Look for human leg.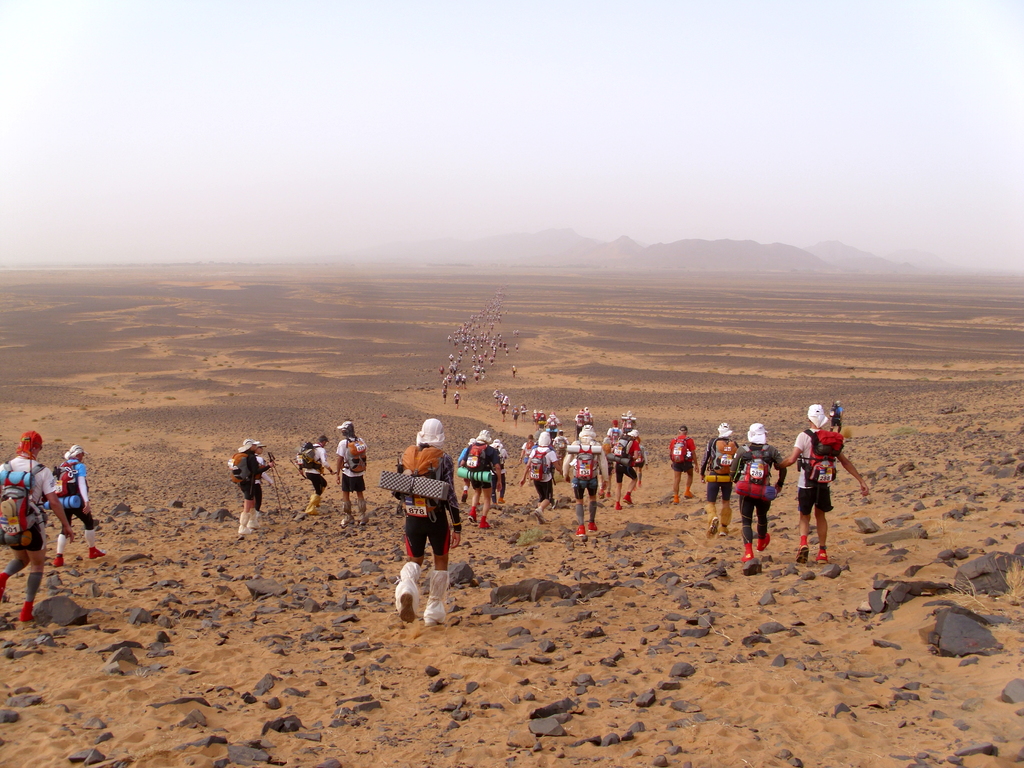
Found: 468,477,480,522.
